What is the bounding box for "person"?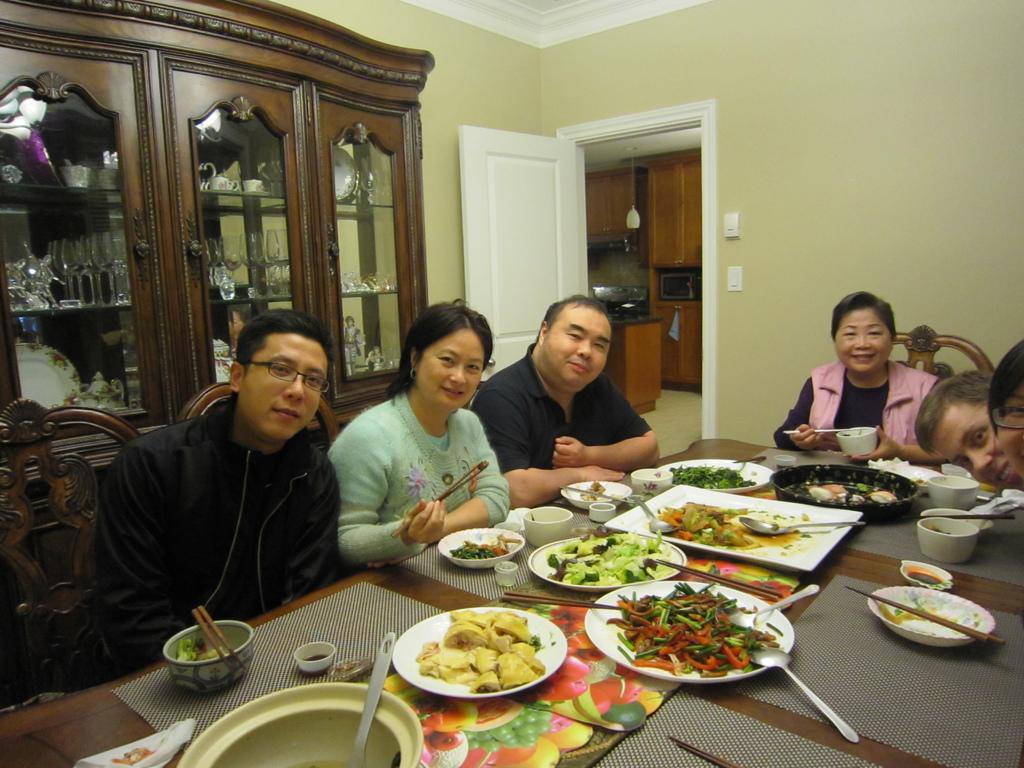
[992, 346, 1023, 478].
